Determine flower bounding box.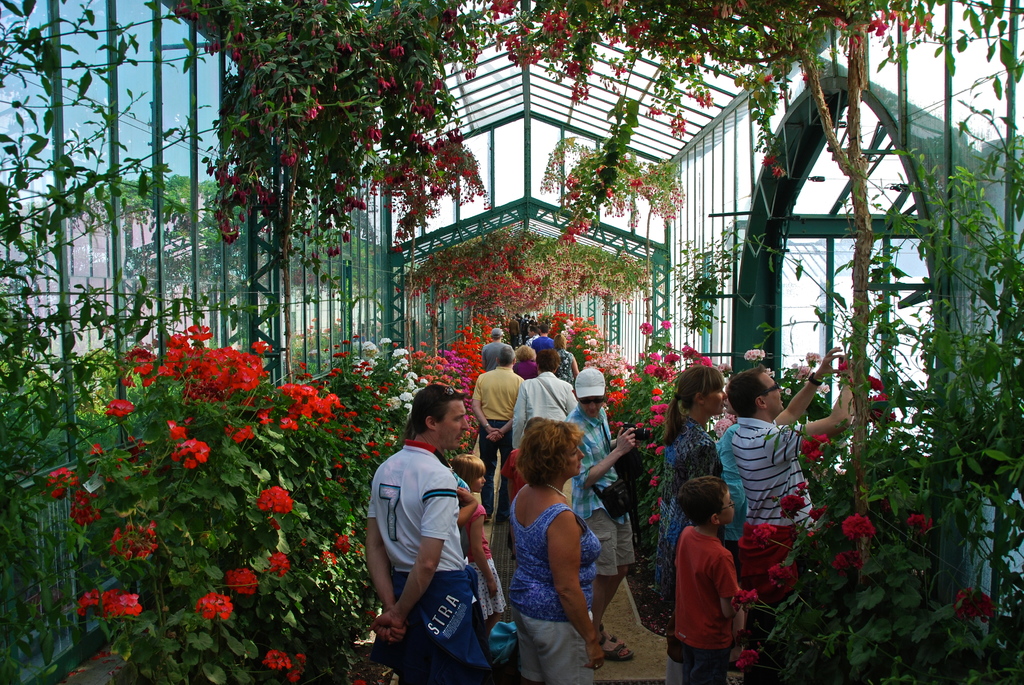
Determined: rect(255, 400, 277, 424).
